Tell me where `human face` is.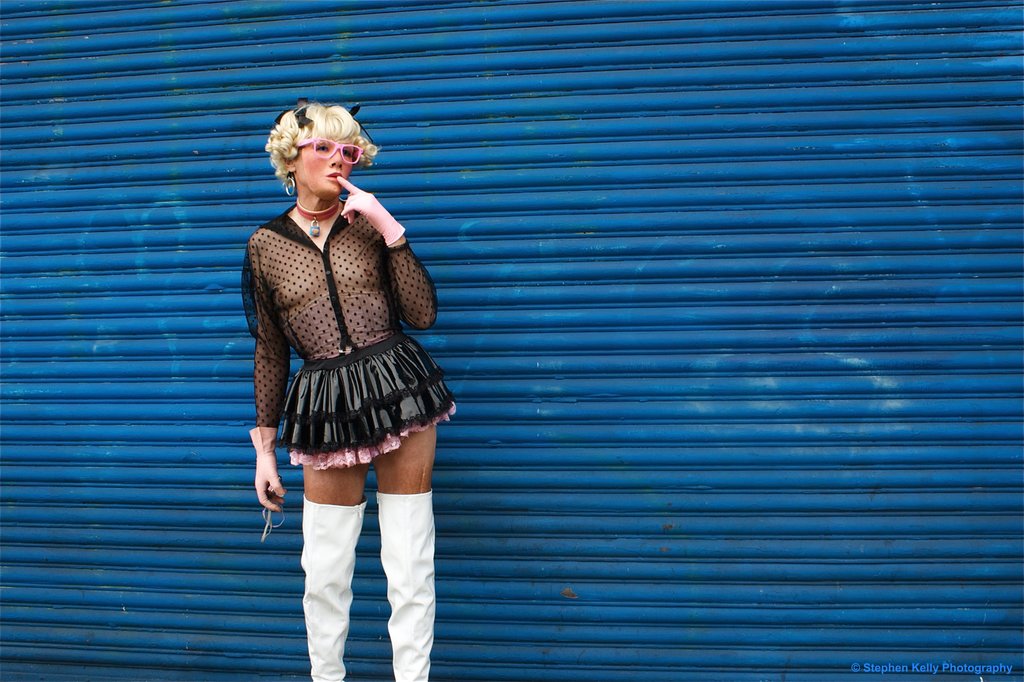
`human face` is at 291, 125, 362, 195.
